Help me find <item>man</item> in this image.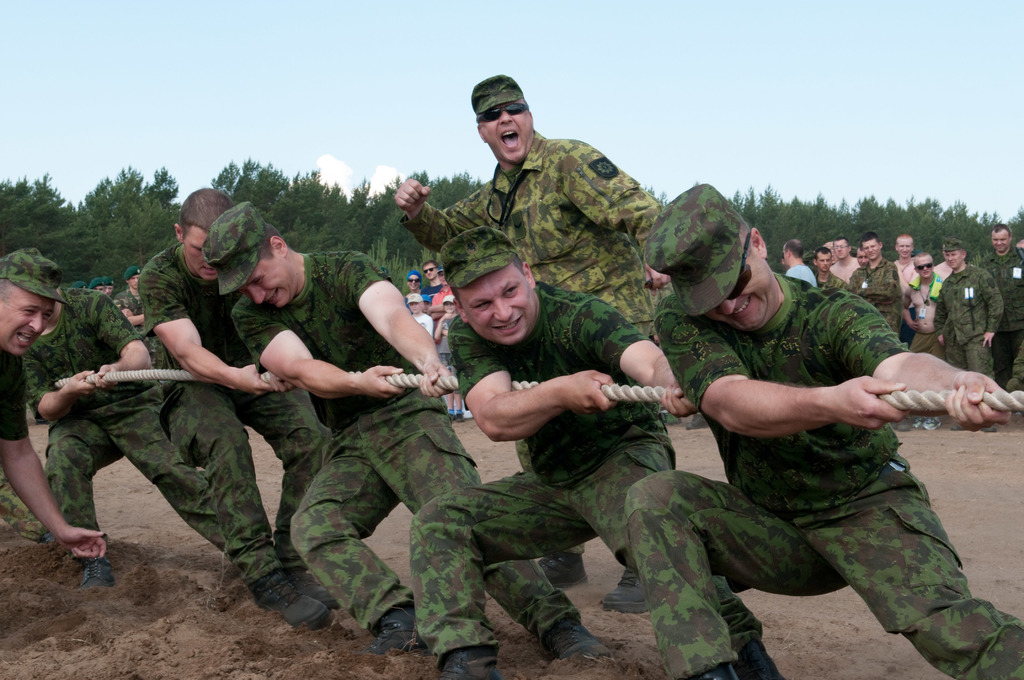
Found it: 980,224,1023,375.
